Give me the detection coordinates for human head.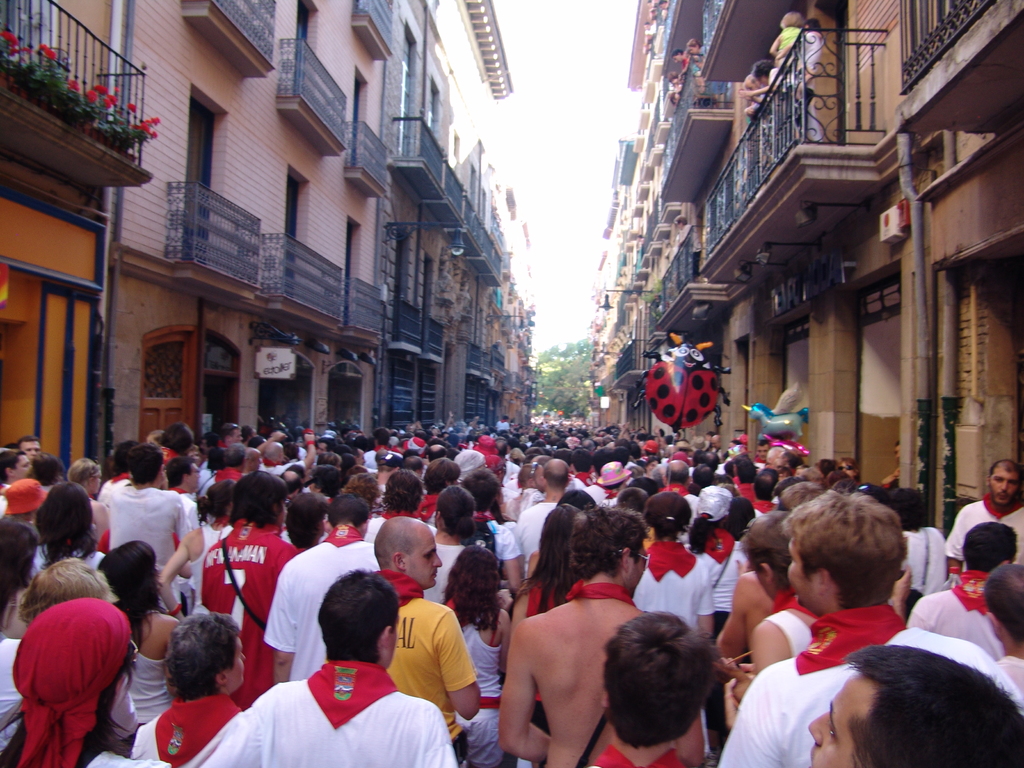
[111,440,139,472].
